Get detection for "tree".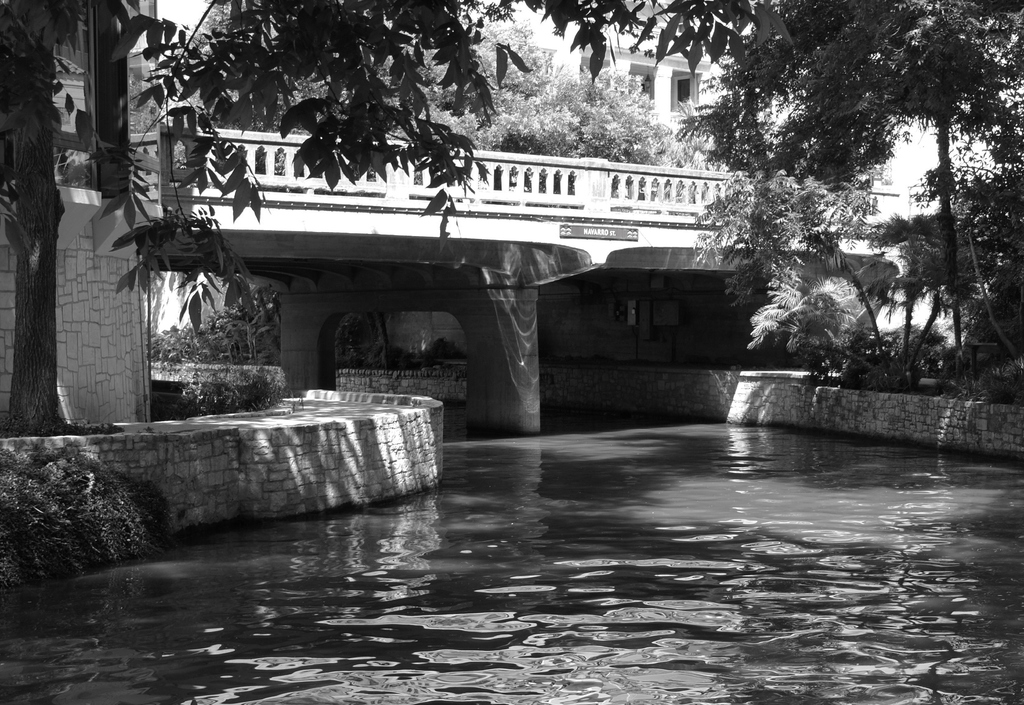
Detection: 0, 0, 136, 430.
